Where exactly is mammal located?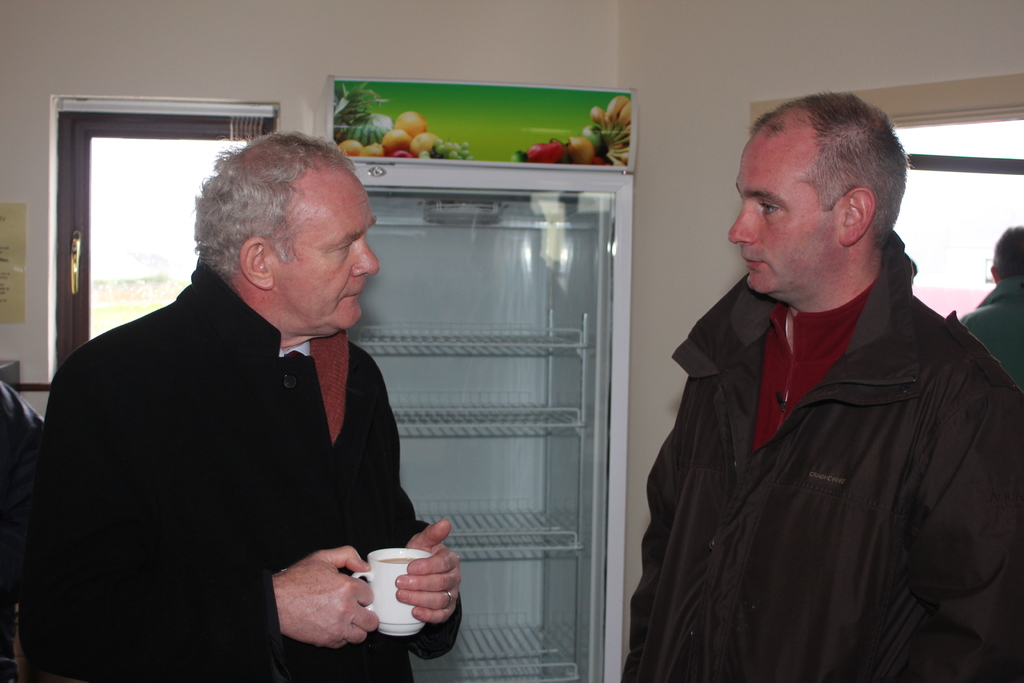
Its bounding box is rect(15, 120, 461, 682).
